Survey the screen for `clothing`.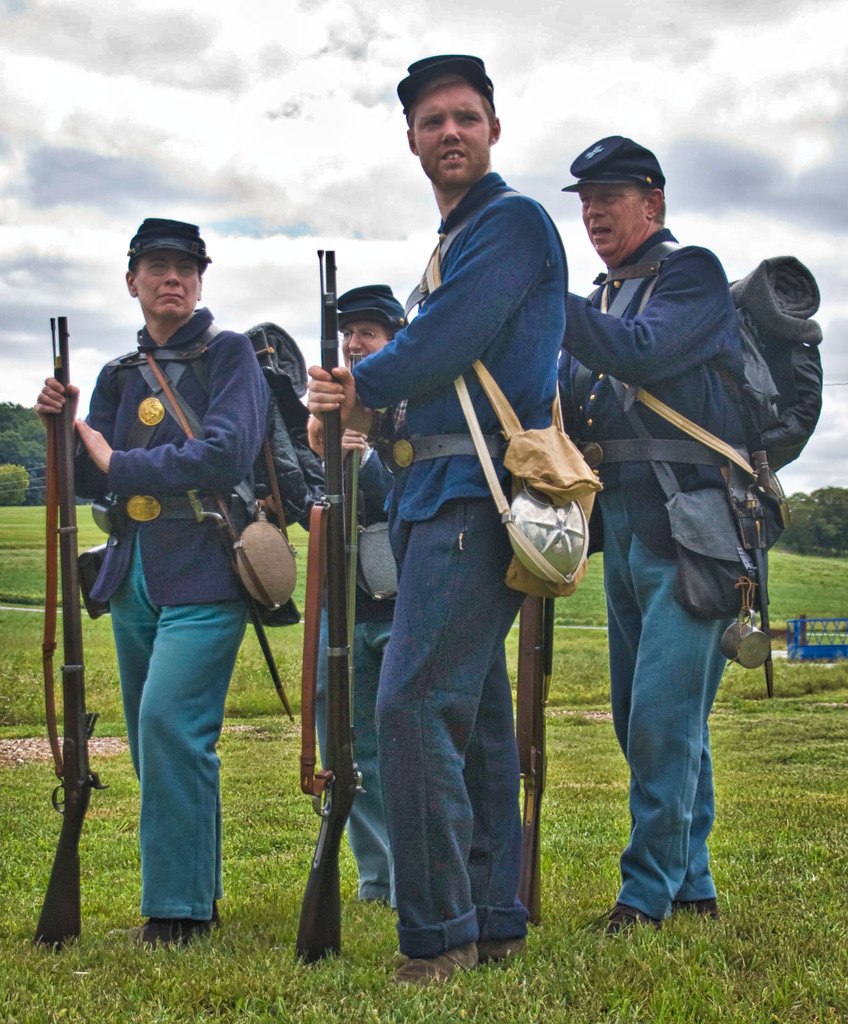
Survey found: locate(56, 236, 312, 897).
